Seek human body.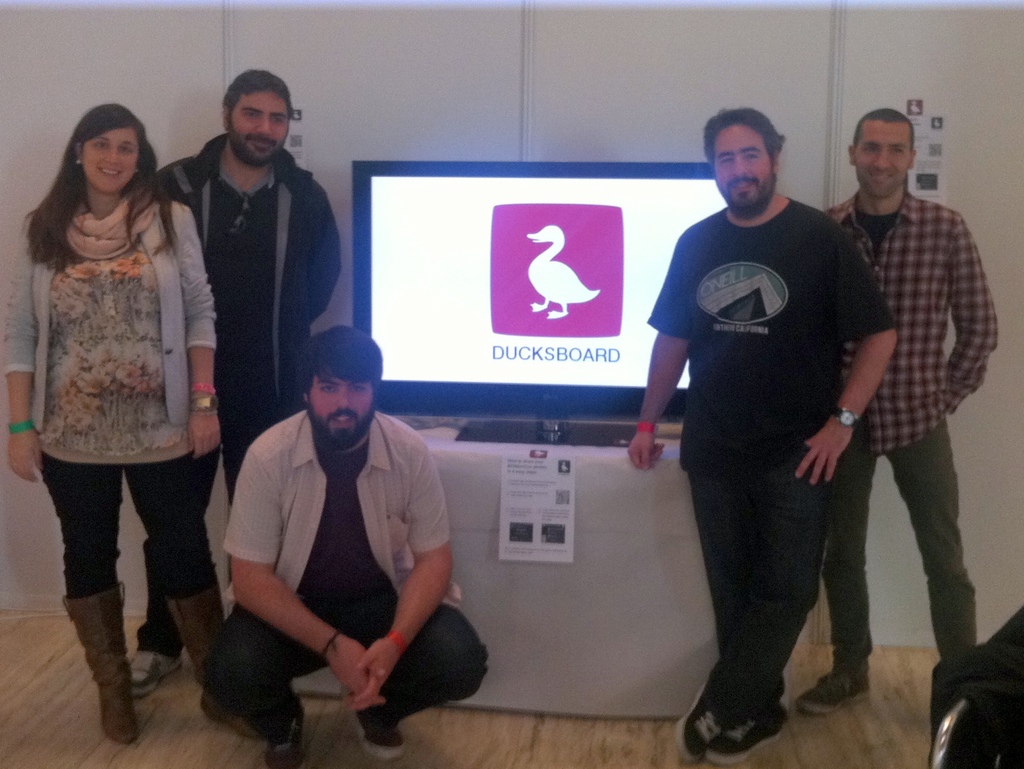
(628, 97, 904, 767).
